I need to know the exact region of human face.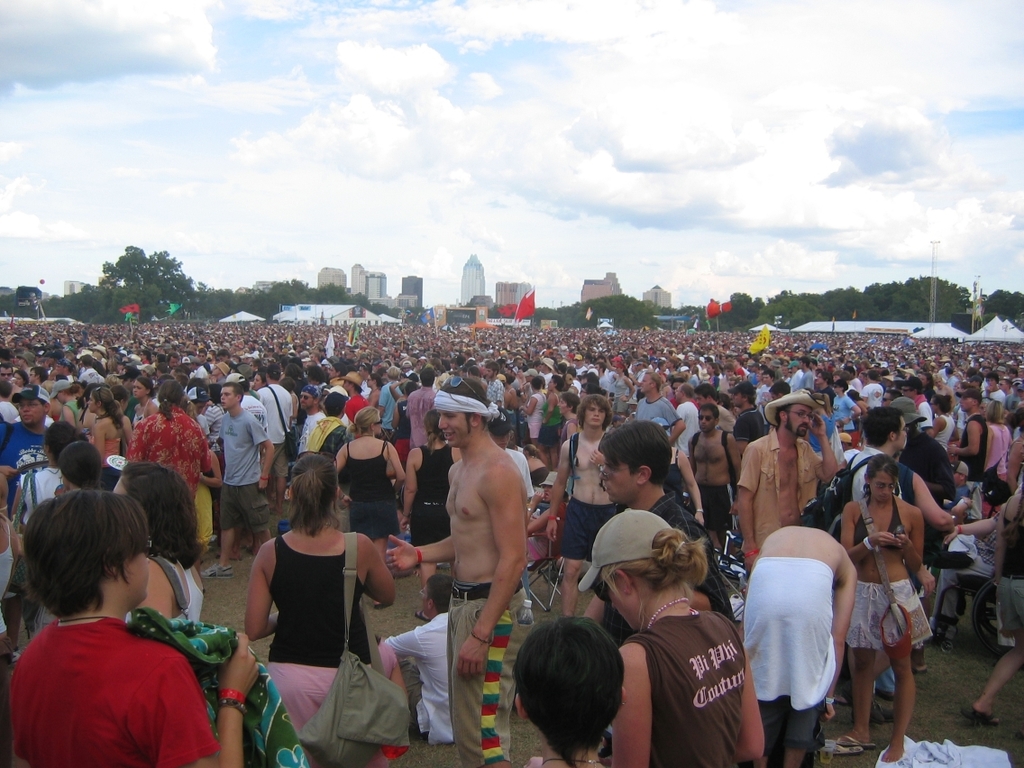
Region: box(131, 379, 144, 399).
